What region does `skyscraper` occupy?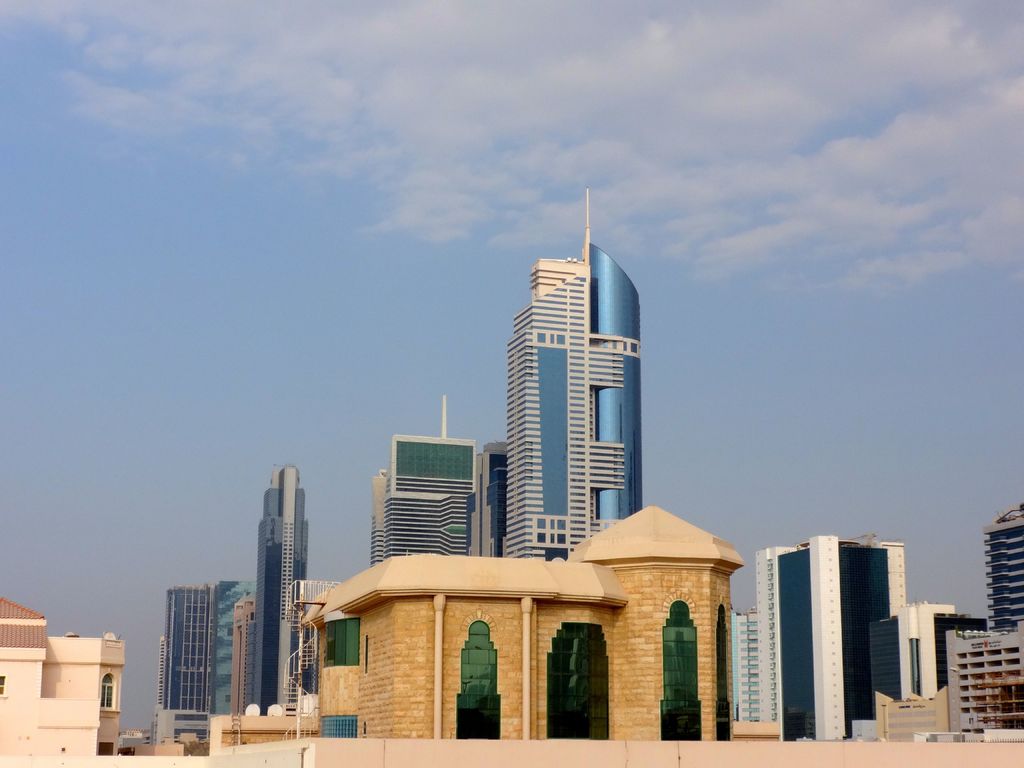
749,525,906,752.
